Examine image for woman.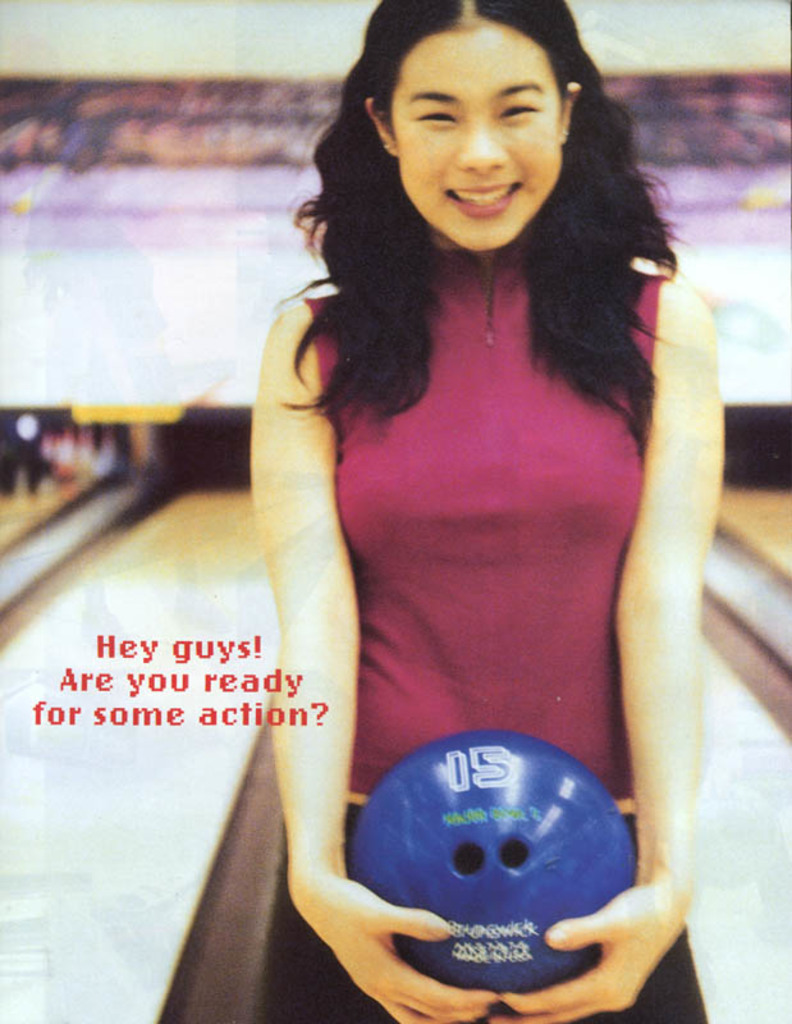
Examination result: <box>124,0,768,986</box>.
